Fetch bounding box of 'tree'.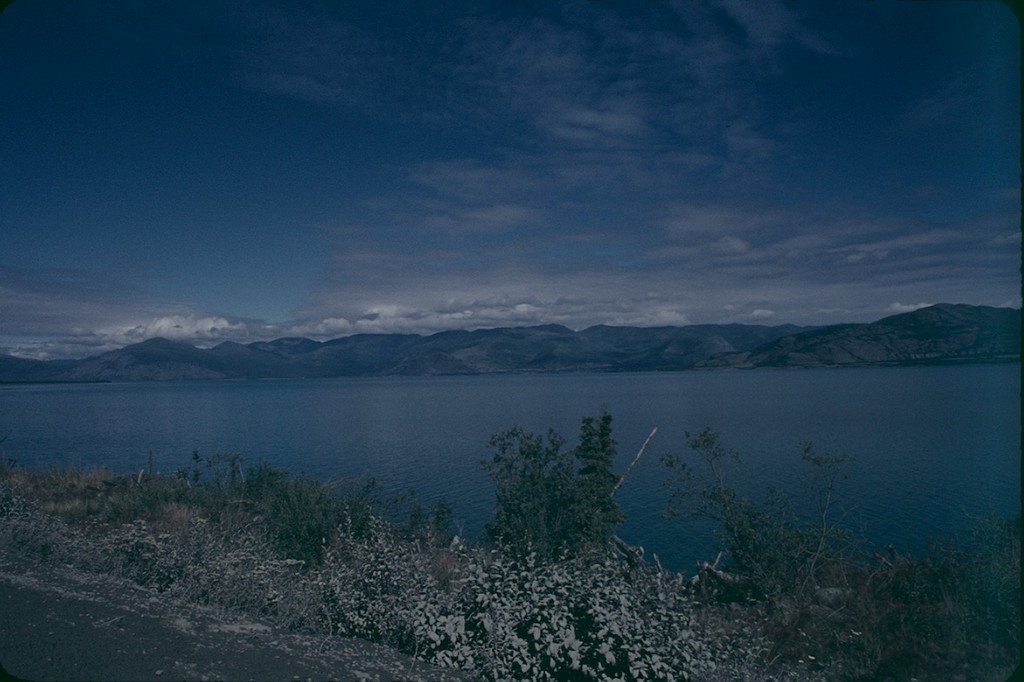
Bbox: (x1=842, y1=517, x2=1023, y2=681).
